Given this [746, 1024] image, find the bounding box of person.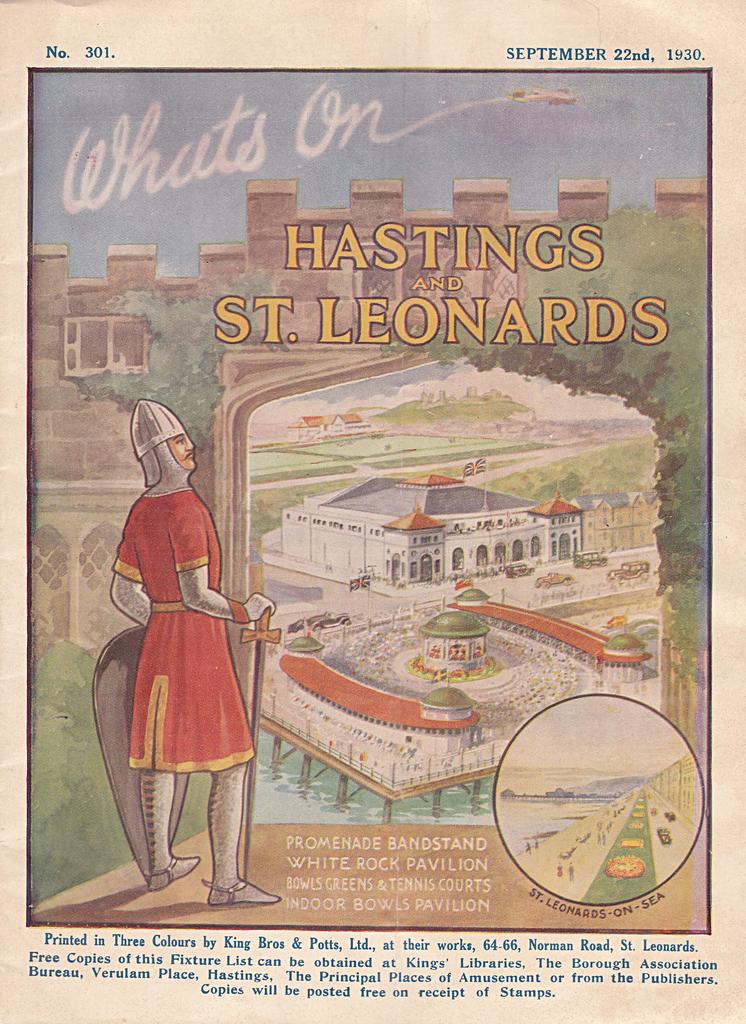
[left=109, top=393, right=288, bottom=911].
